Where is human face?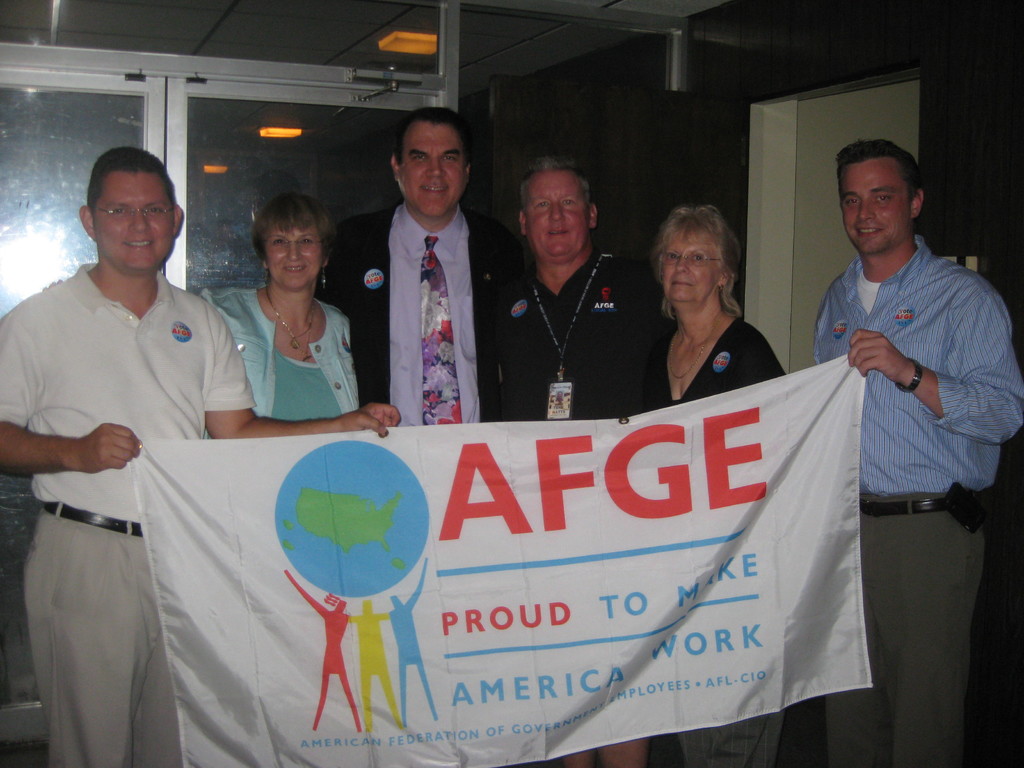
(x1=662, y1=220, x2=721, y2=300).
